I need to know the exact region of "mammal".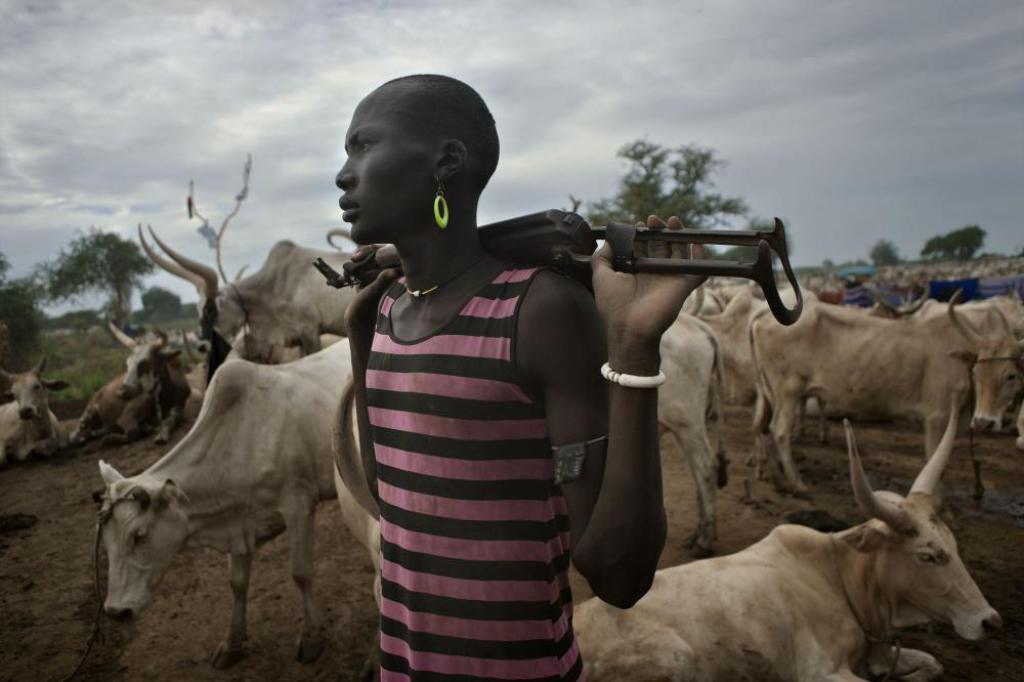
Region: 127,221,357,397.
